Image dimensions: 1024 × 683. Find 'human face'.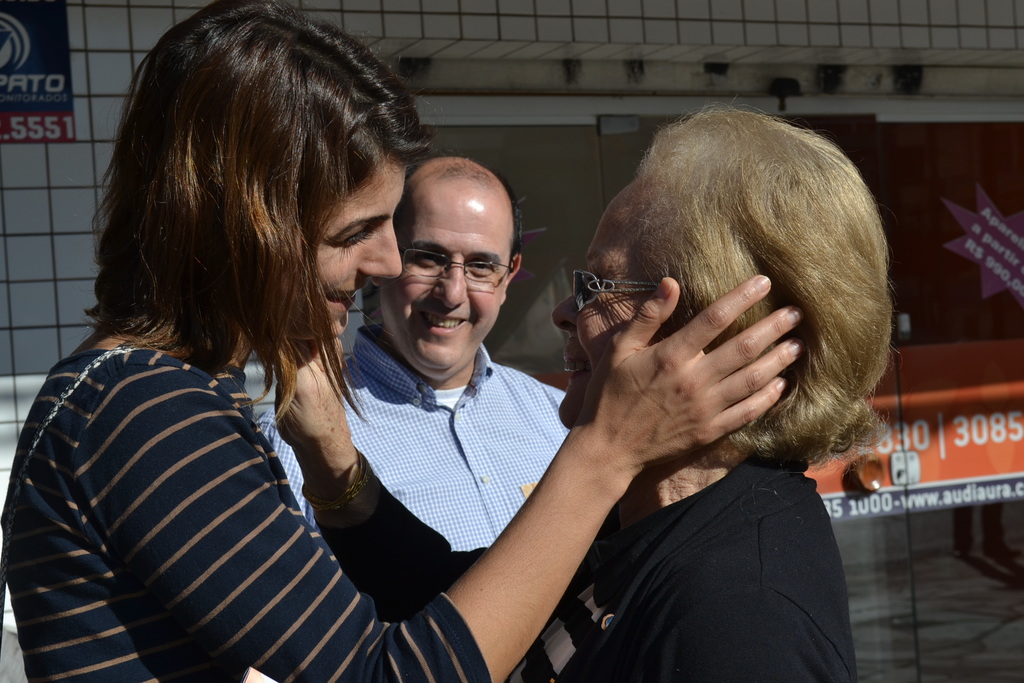
locate(381, 197, 509, 378).
